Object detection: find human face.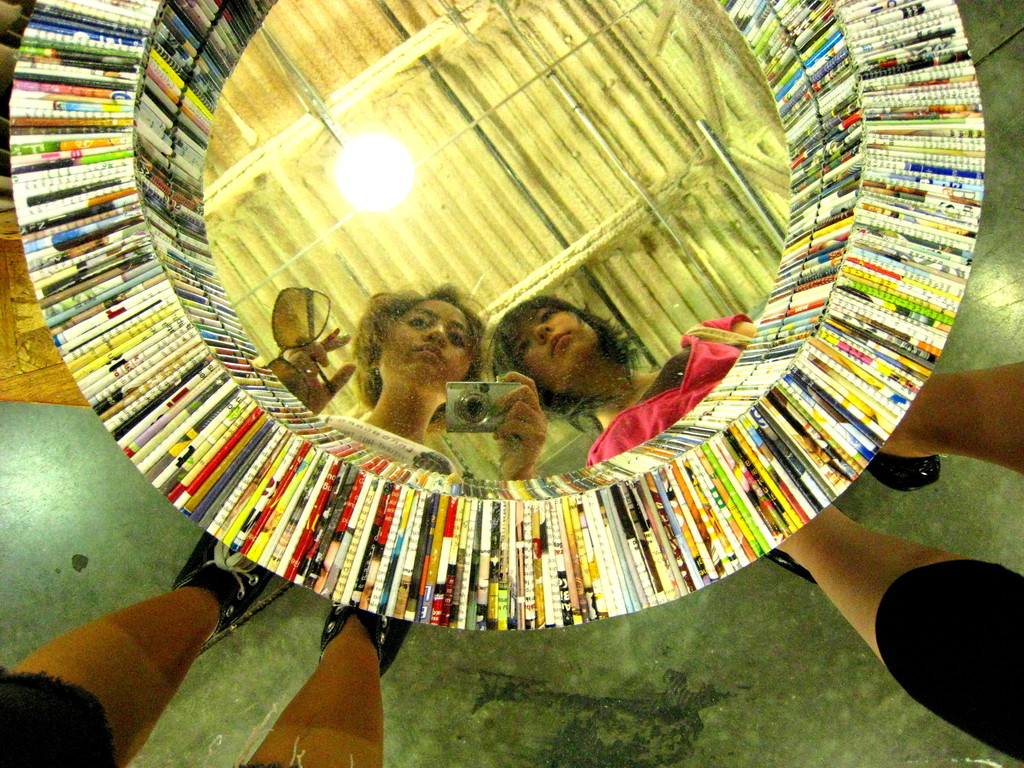
BBox(511, 306, 602, 396).
